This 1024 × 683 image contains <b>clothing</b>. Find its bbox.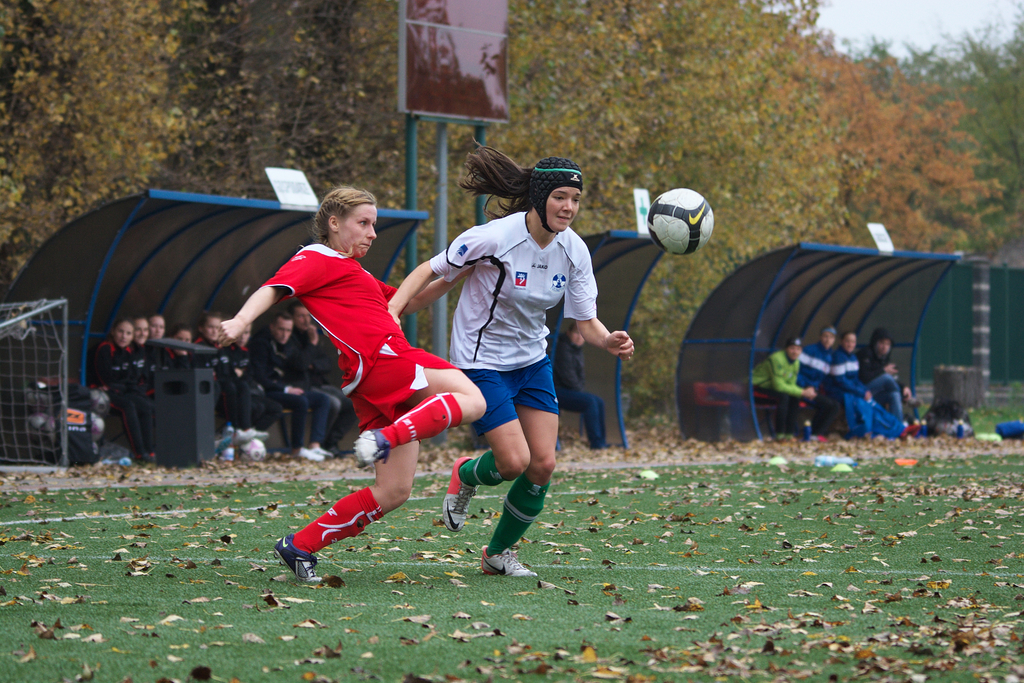
(253, 241, 461, 433).
